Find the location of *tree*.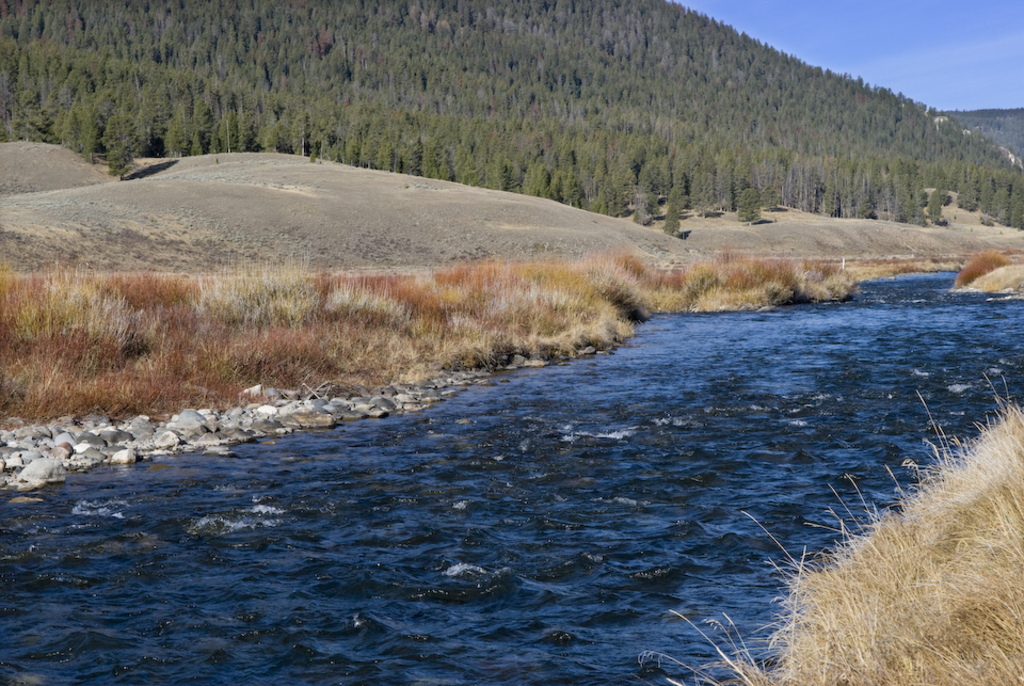
Location: (left=399, top=135, right=421, bottom=184).
